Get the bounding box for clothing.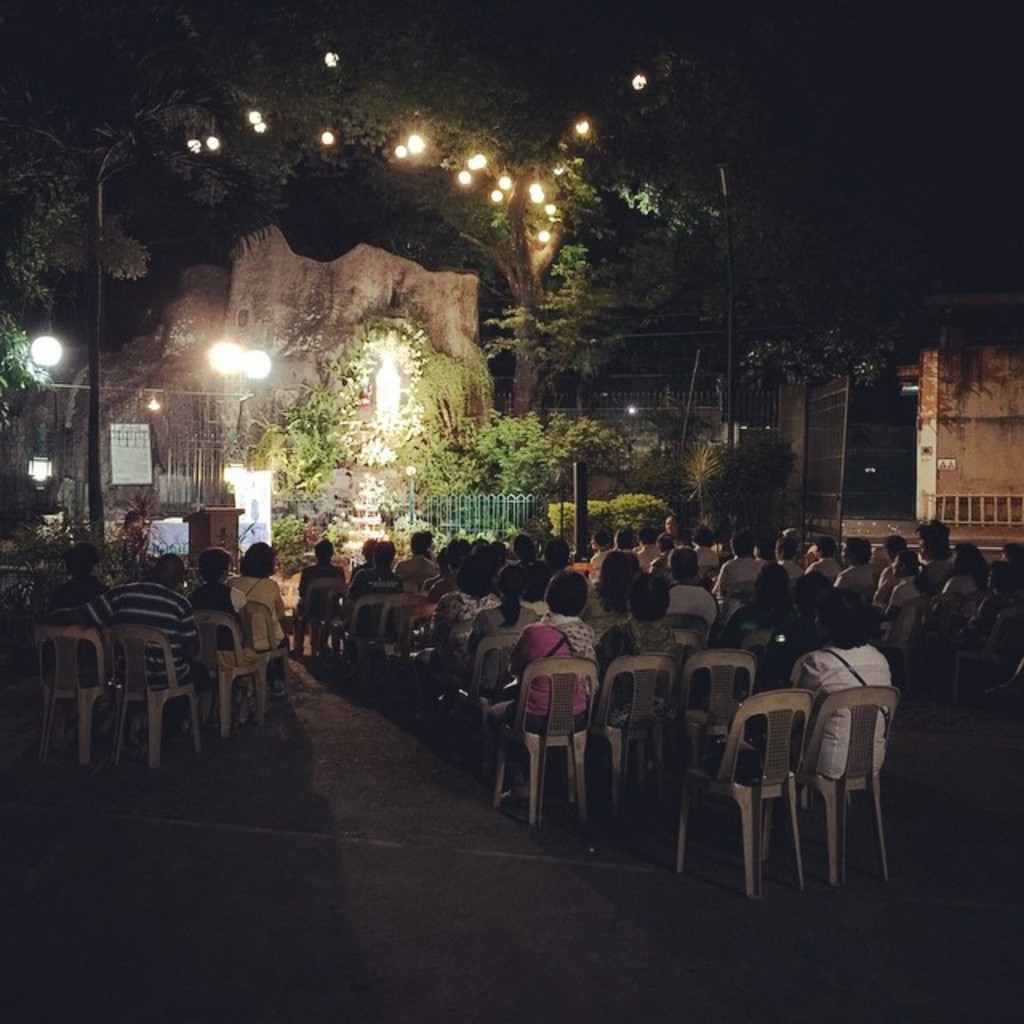
{"x1": 790, "y1": 643, "x2": 893, "y2": 778}.
